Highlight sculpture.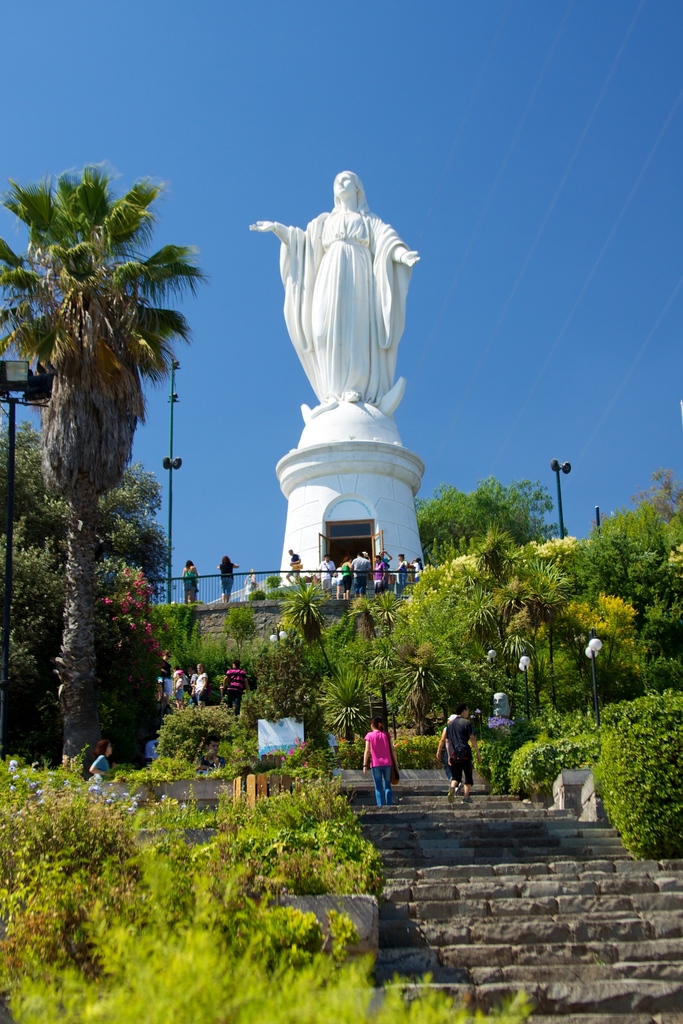
Highlighted region: l=244, t=162, r=427, b=538.
